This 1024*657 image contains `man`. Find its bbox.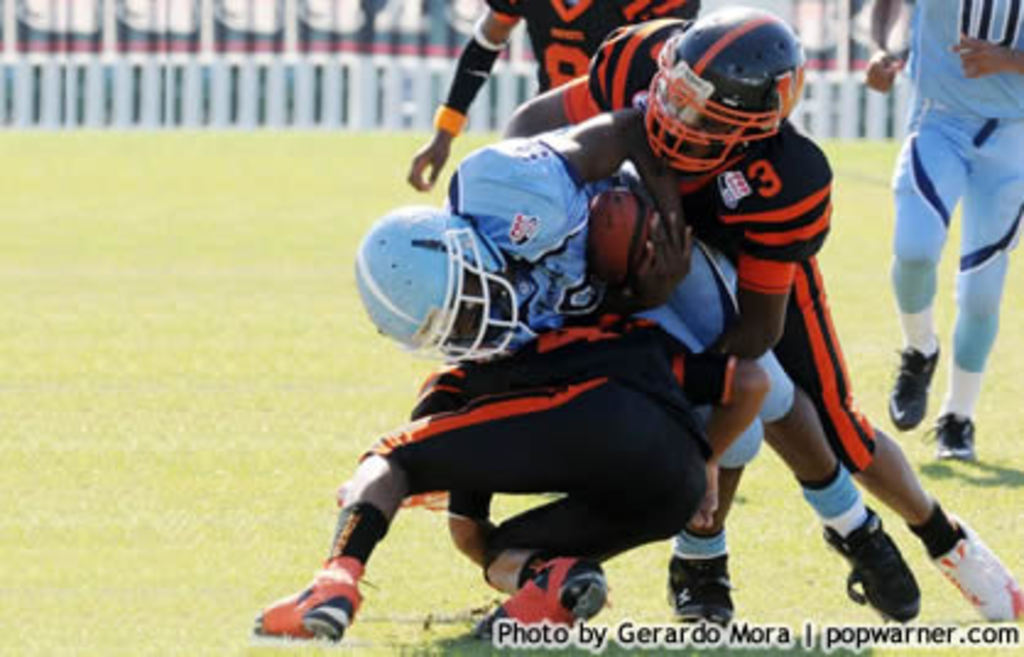
(502,5,1022,628).
